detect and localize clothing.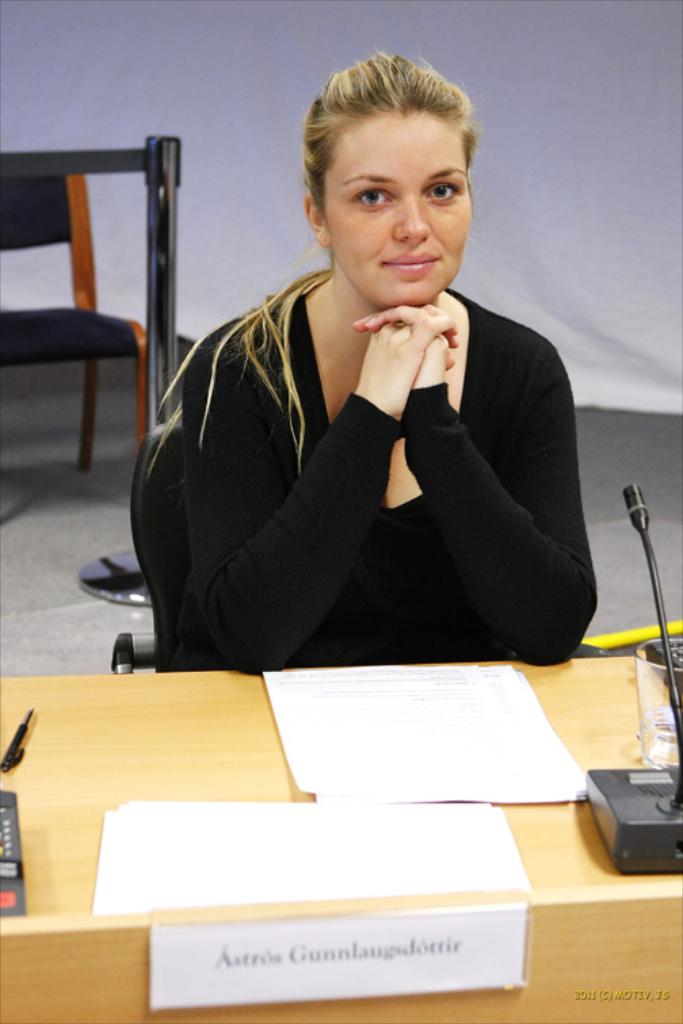
Localized at {"x1": 119, "y1": 234, "x2": 607, "y2": 688}.
